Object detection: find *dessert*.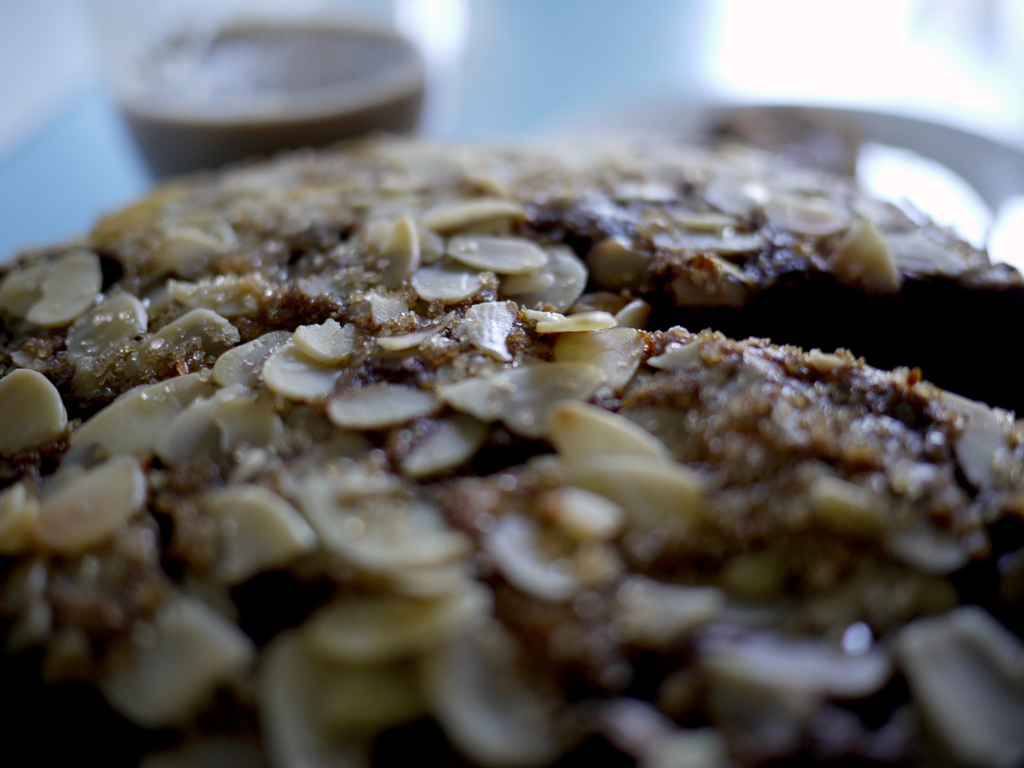
pyautogui.locateOnScreen(0, 54, 1023, 761).
